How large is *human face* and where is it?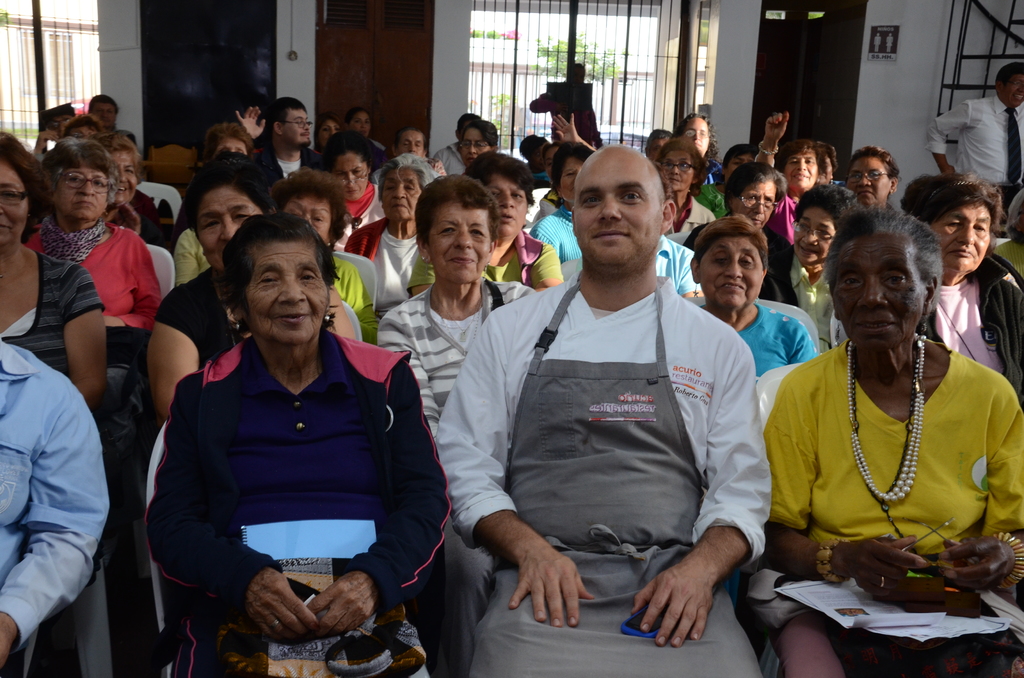
Bounding box: (835, 234, 922, 352).
